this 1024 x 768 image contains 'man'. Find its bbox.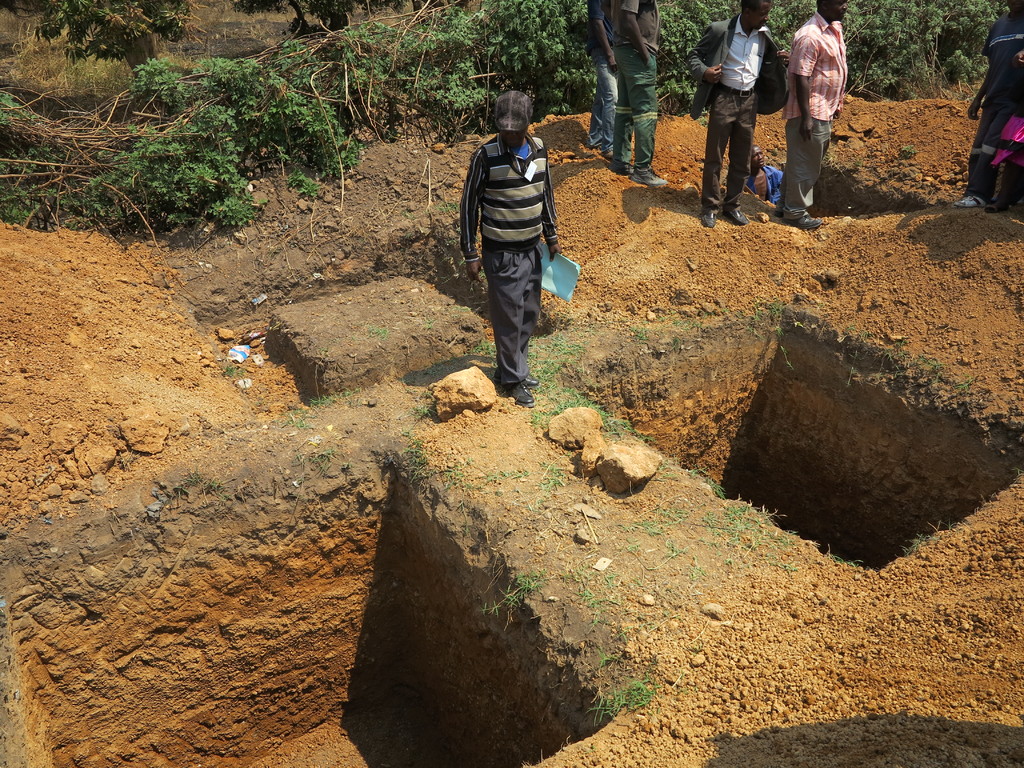
Rect(689, 0, 789, 221).
